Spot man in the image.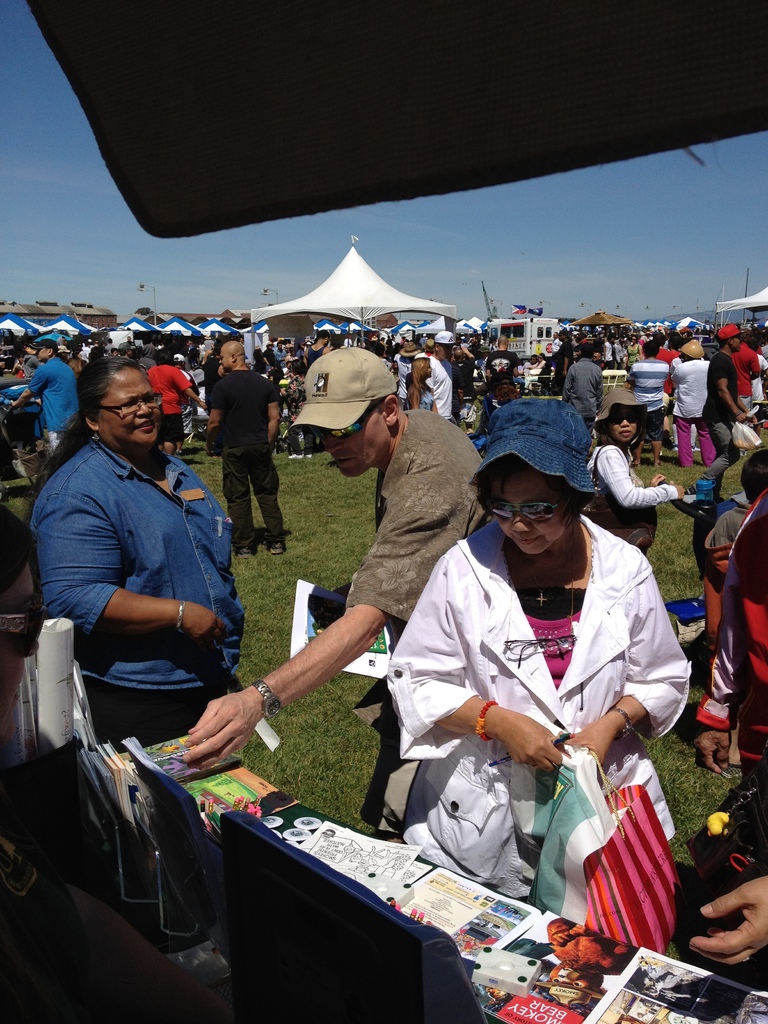
man found at 563, 342, 603, 435.
